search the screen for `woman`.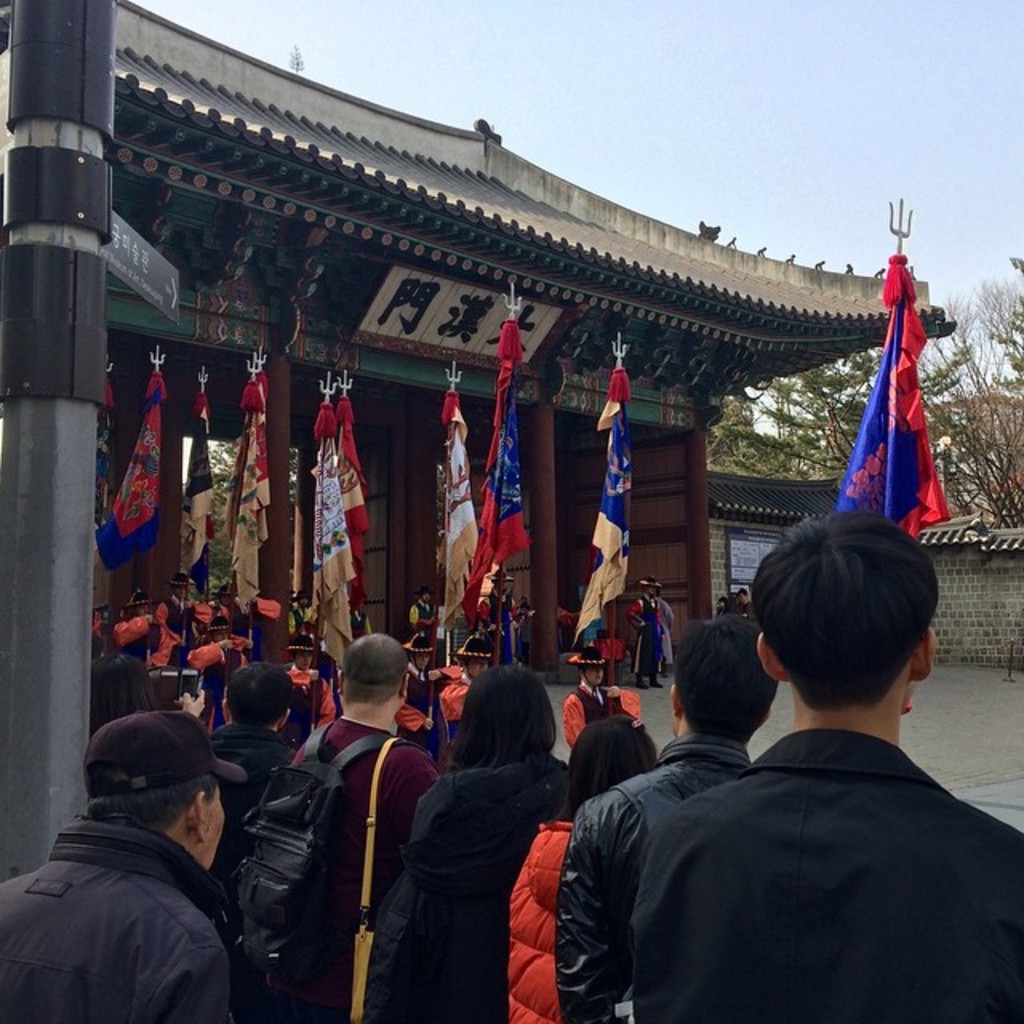
Found at 554,645,630,755.
